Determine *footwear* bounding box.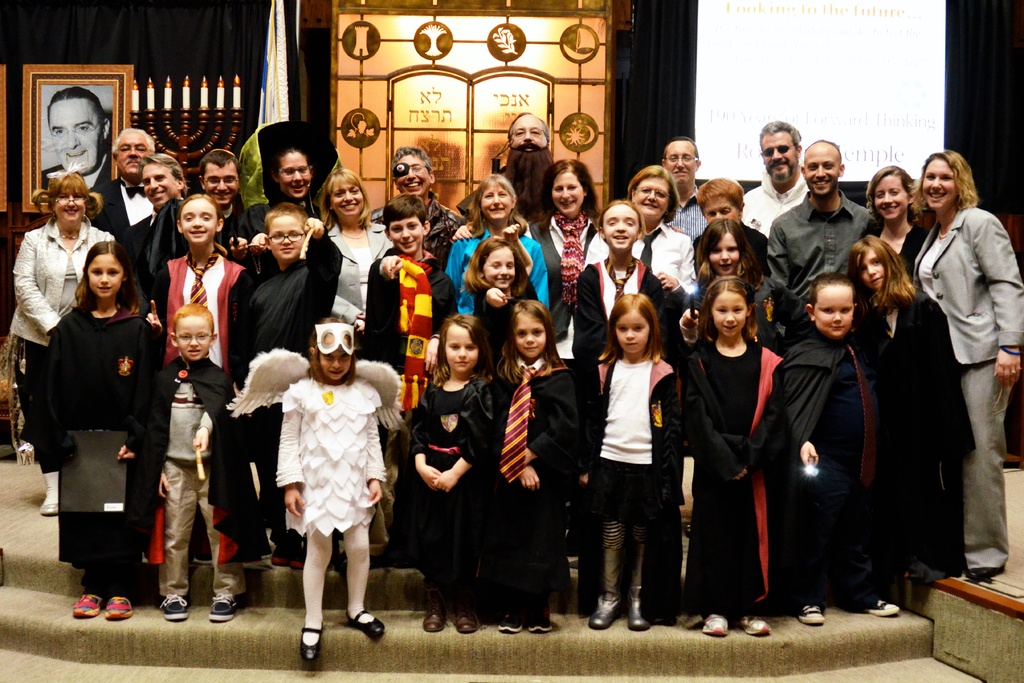
Determined: [x1=860, y1=597, x2=901, y2=614].
